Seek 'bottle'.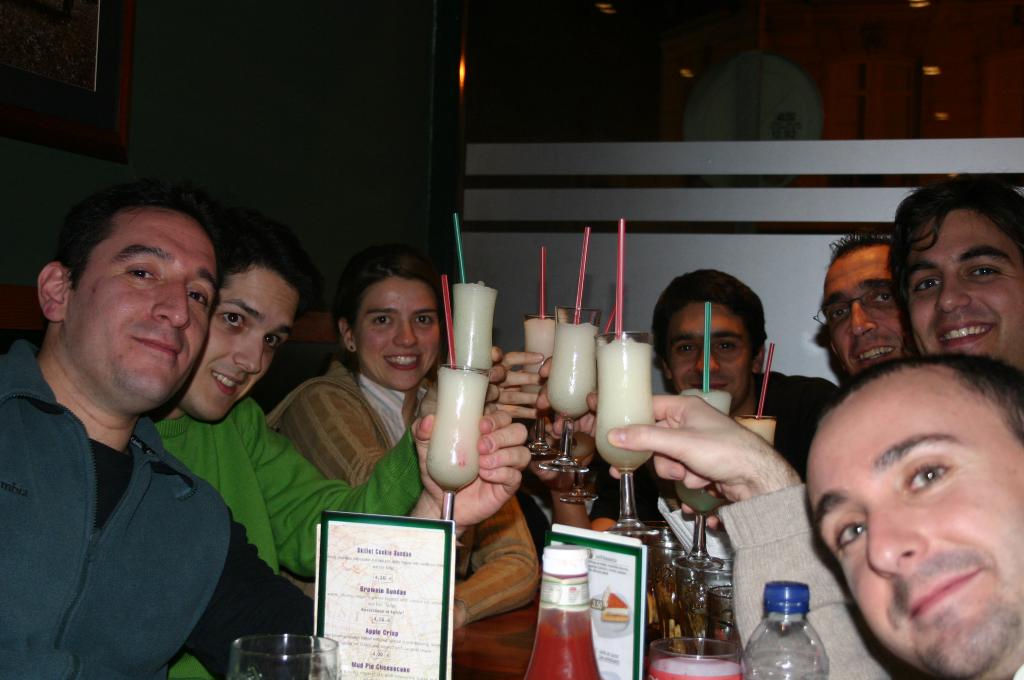
(x1=545, y1=549, x2=613, y2=665).
